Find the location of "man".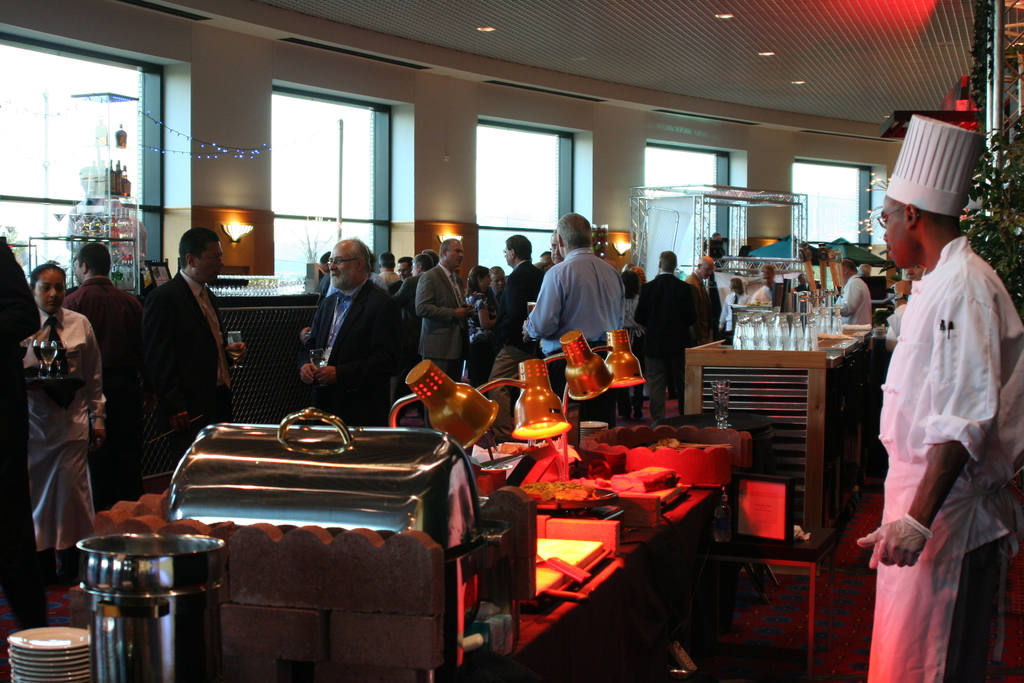
Location: <box>790,270,807,295</box>.
